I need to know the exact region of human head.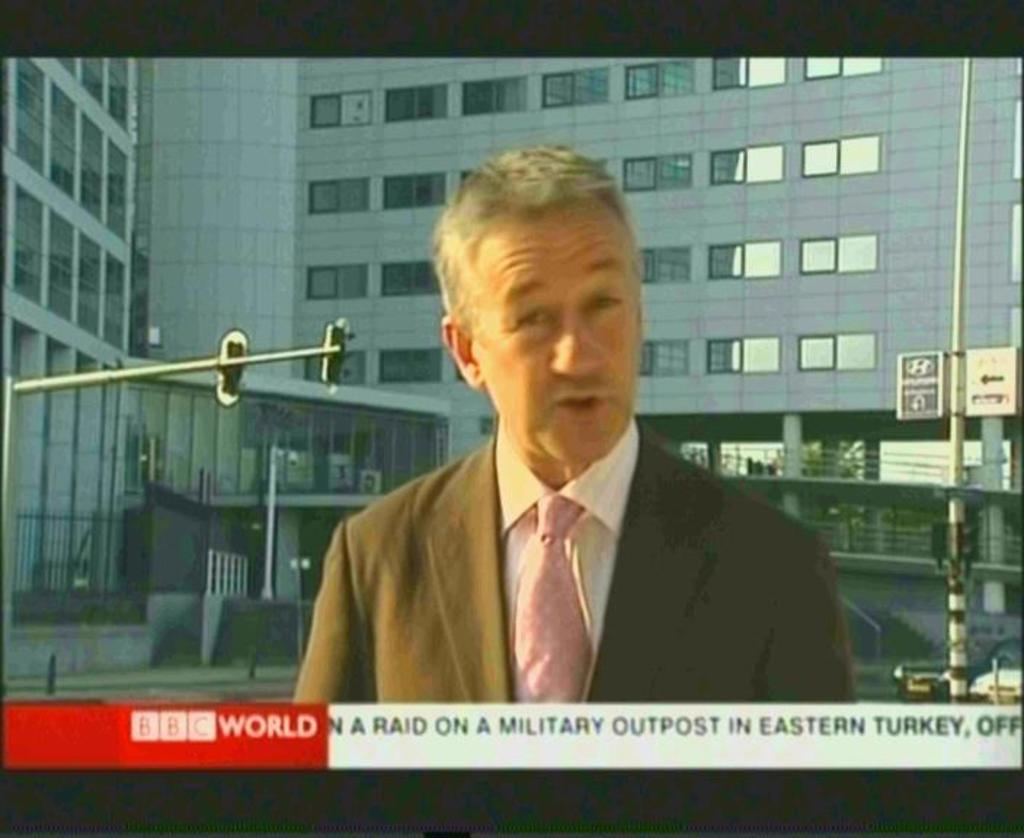
Region: <box>415,122,660,455</box>.
